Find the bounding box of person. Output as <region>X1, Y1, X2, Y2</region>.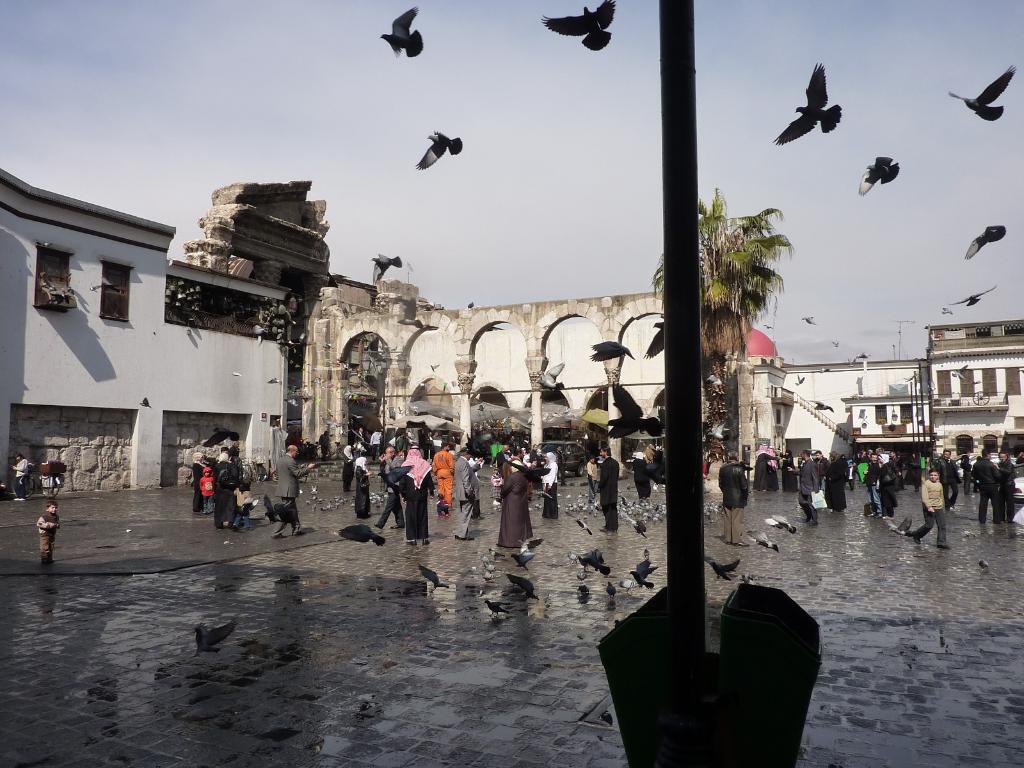
<region>319, 429, 329, 461</region>.
